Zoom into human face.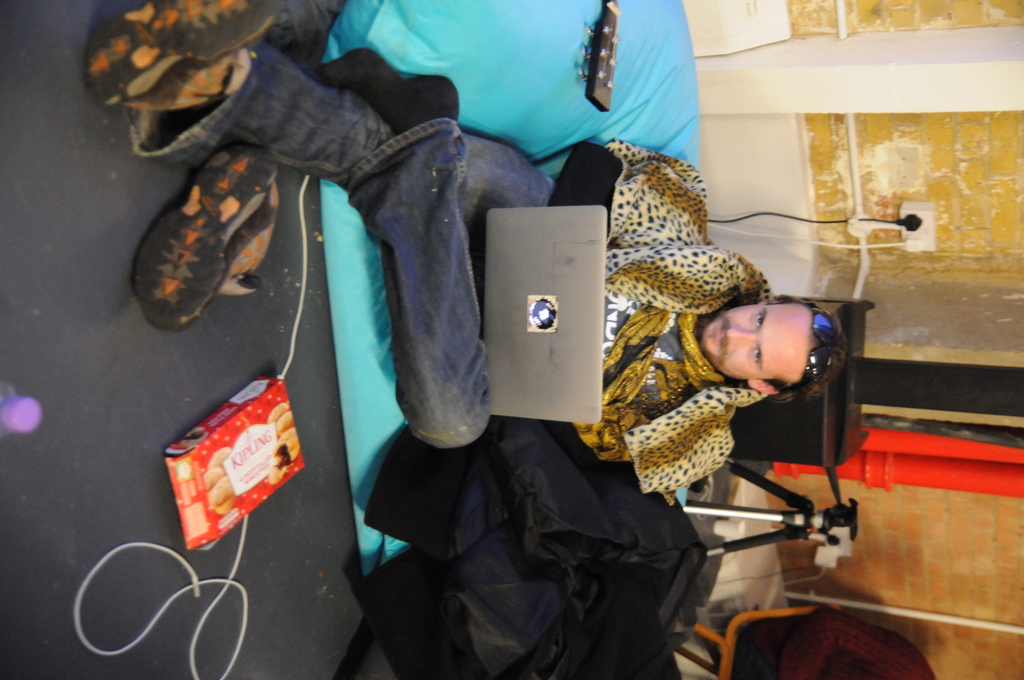
Zoom target: crop(700, 298, 822, 388).
